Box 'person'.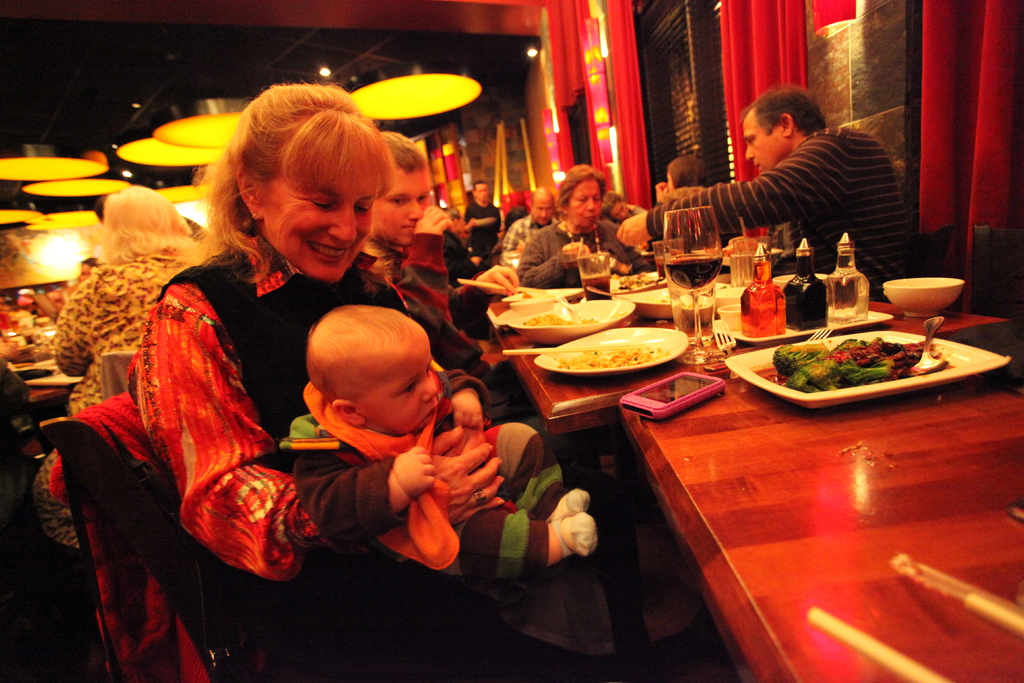
<box>27,192,220,564</box>.
